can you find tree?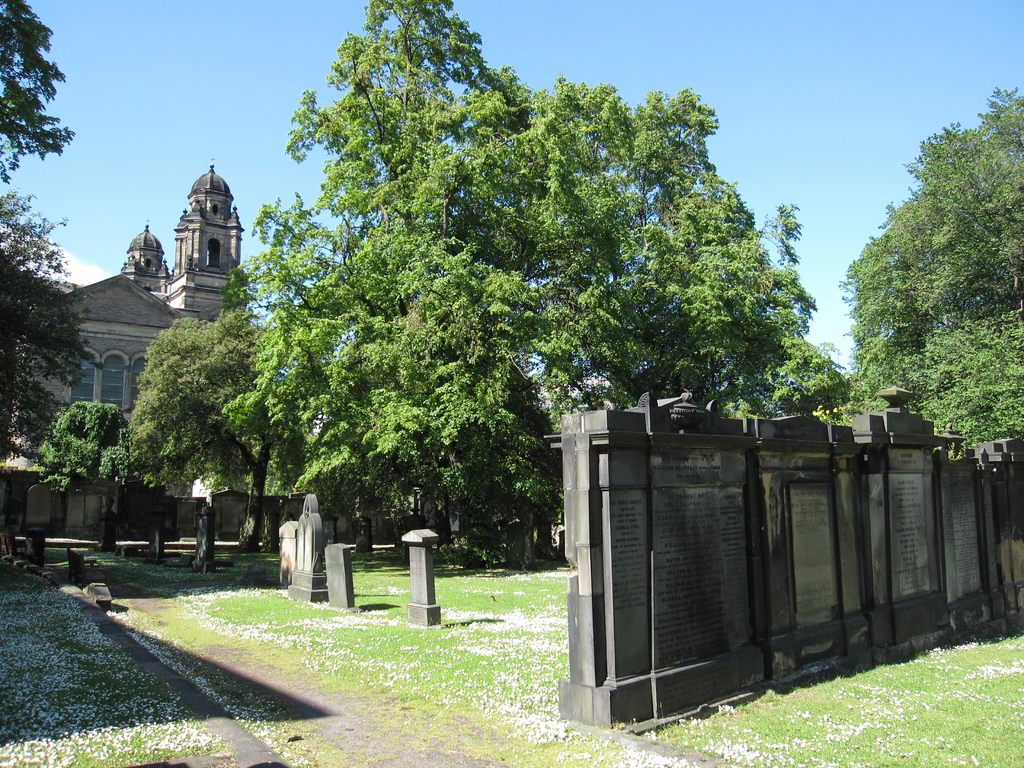
Yes, bounding box: [left=843, top=87, right=1023, bottom=438].
